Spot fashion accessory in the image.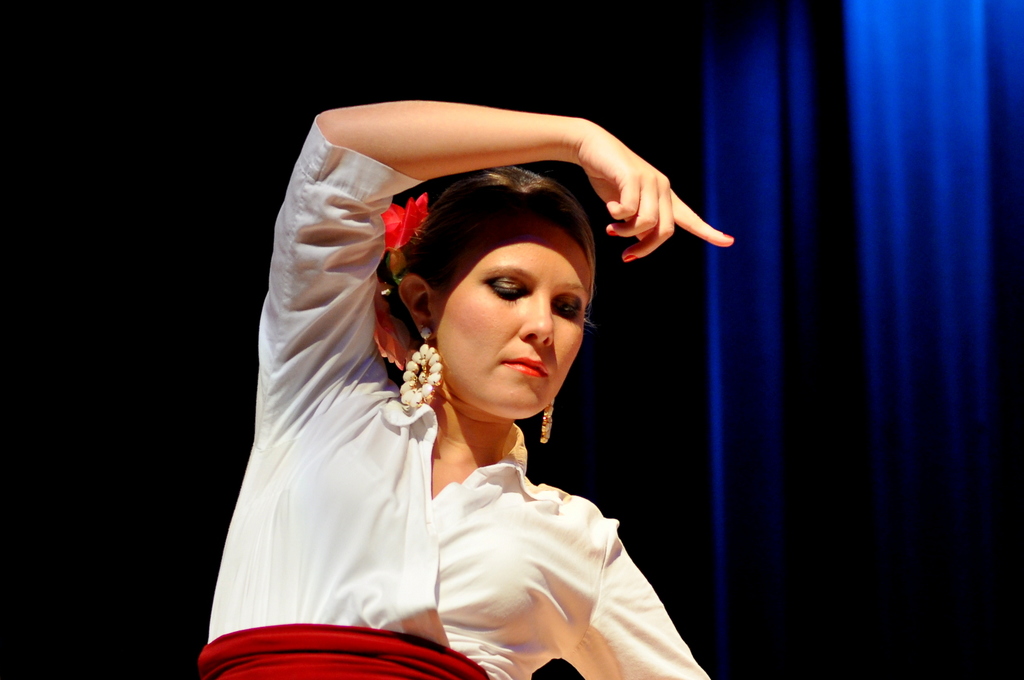
fashion accessory found at bbox=[723, 233, 735, 242].
